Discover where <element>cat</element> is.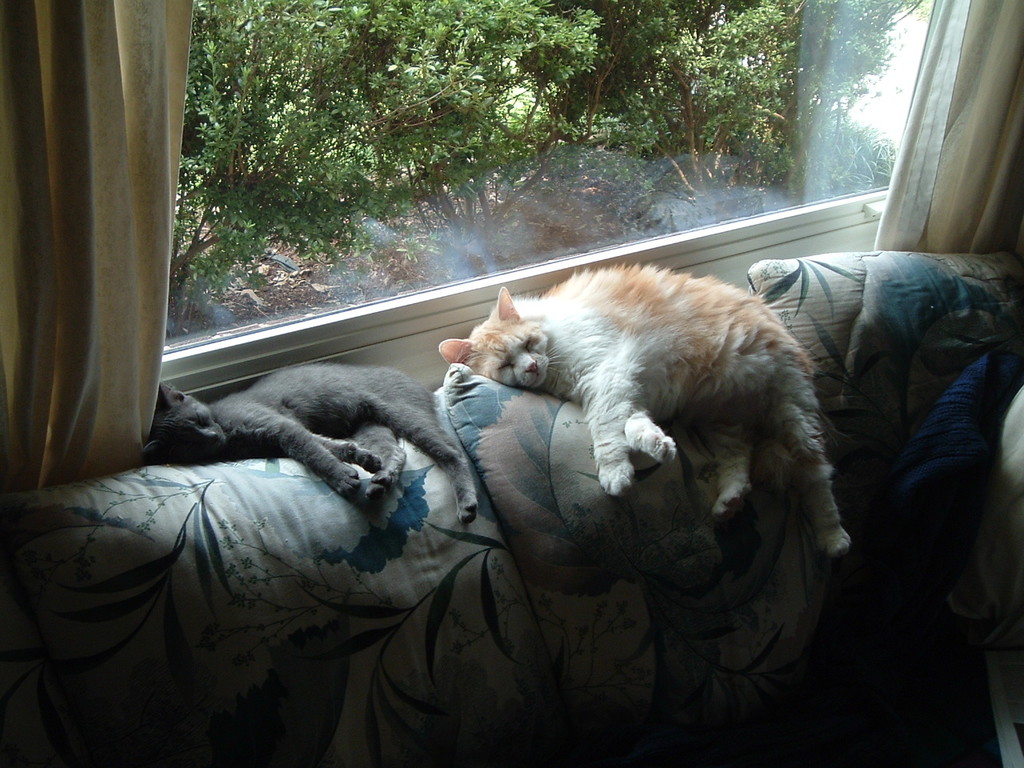
Discovered at x1=434 y1=254 x2=861 y2=569.
